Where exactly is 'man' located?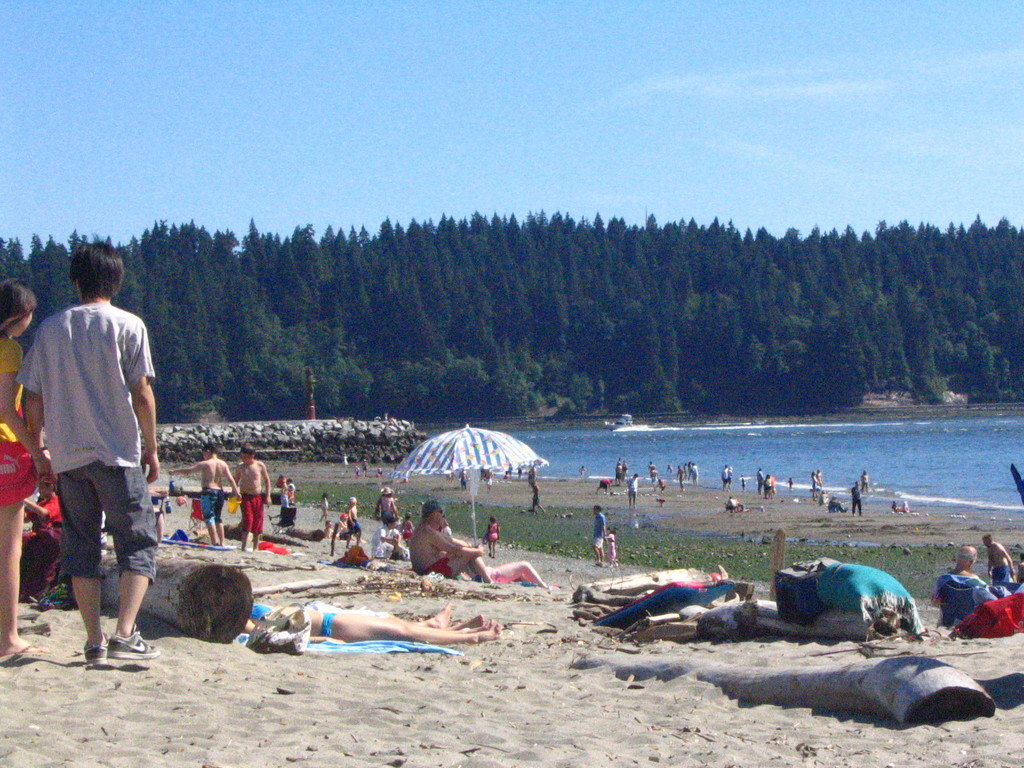
Its bounding box is x1=285, y1=477, x2=298, y2=504.
